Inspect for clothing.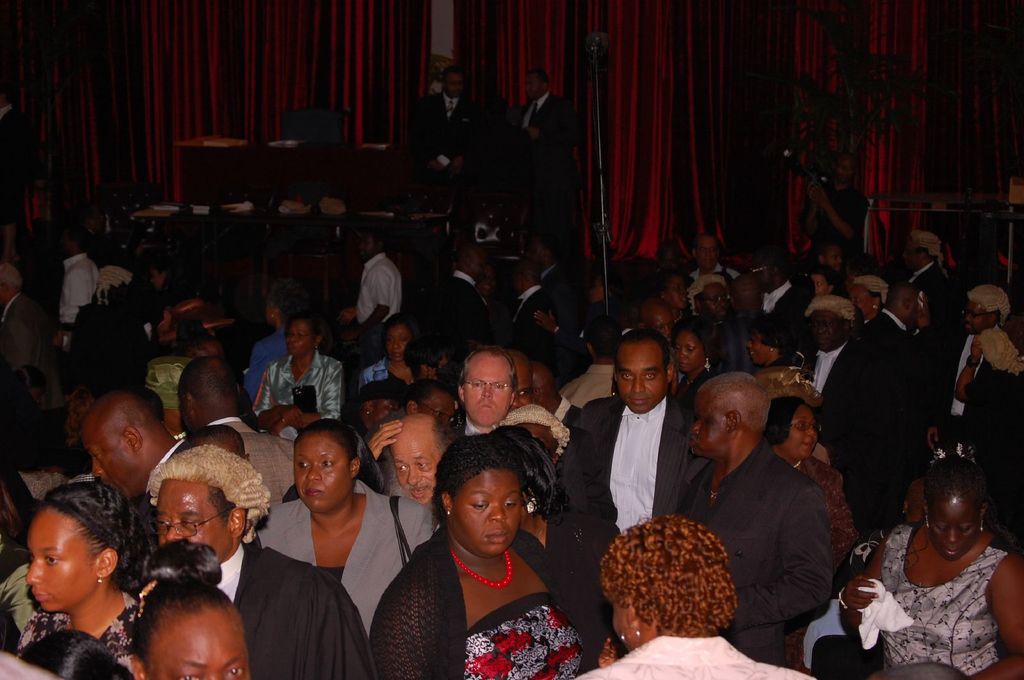
Inspection: [left=60, top=249, right=104, bottom=345].
